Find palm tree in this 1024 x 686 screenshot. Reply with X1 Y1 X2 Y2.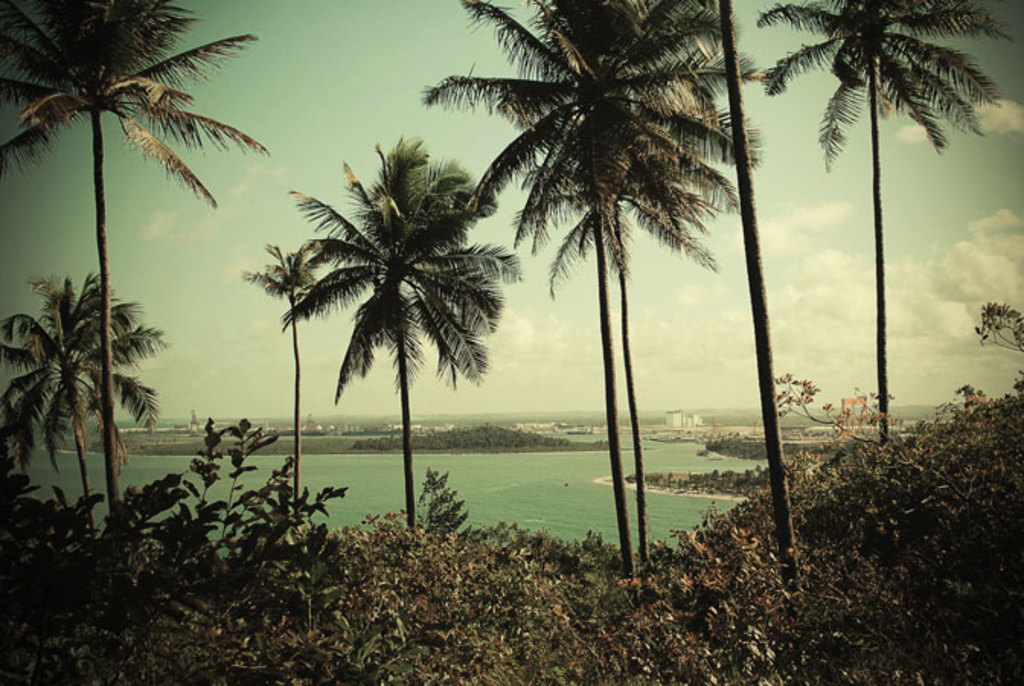
0 0 256 543.
